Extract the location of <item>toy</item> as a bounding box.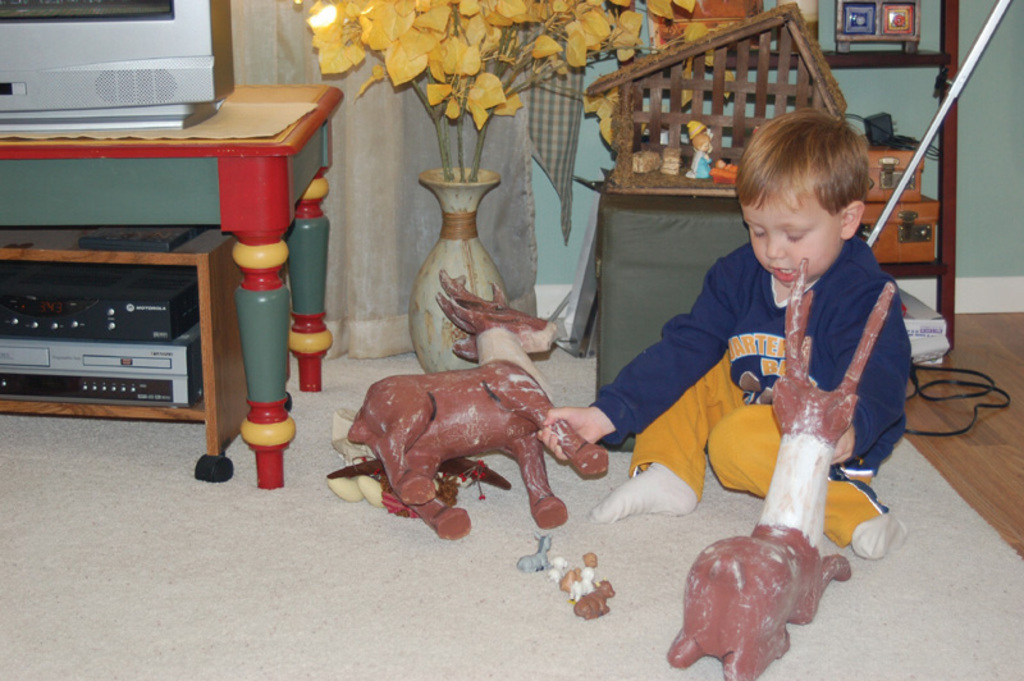
(558,567,579,589).
